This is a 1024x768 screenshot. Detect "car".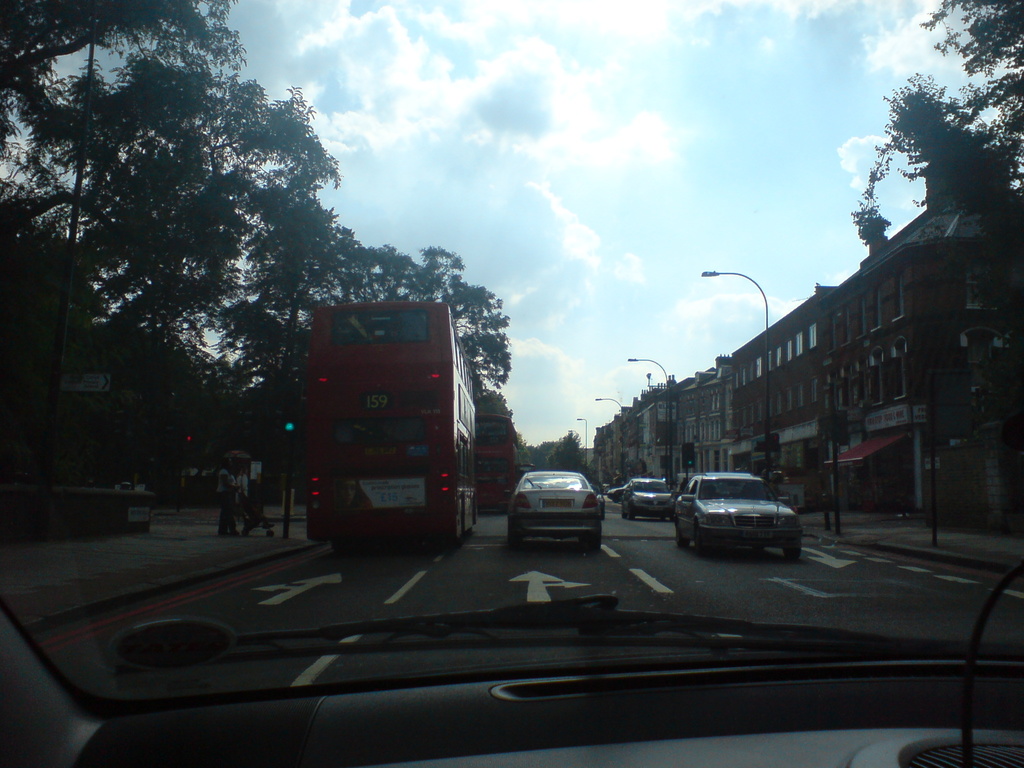
<region>623, 474, 674, 518</region>.
